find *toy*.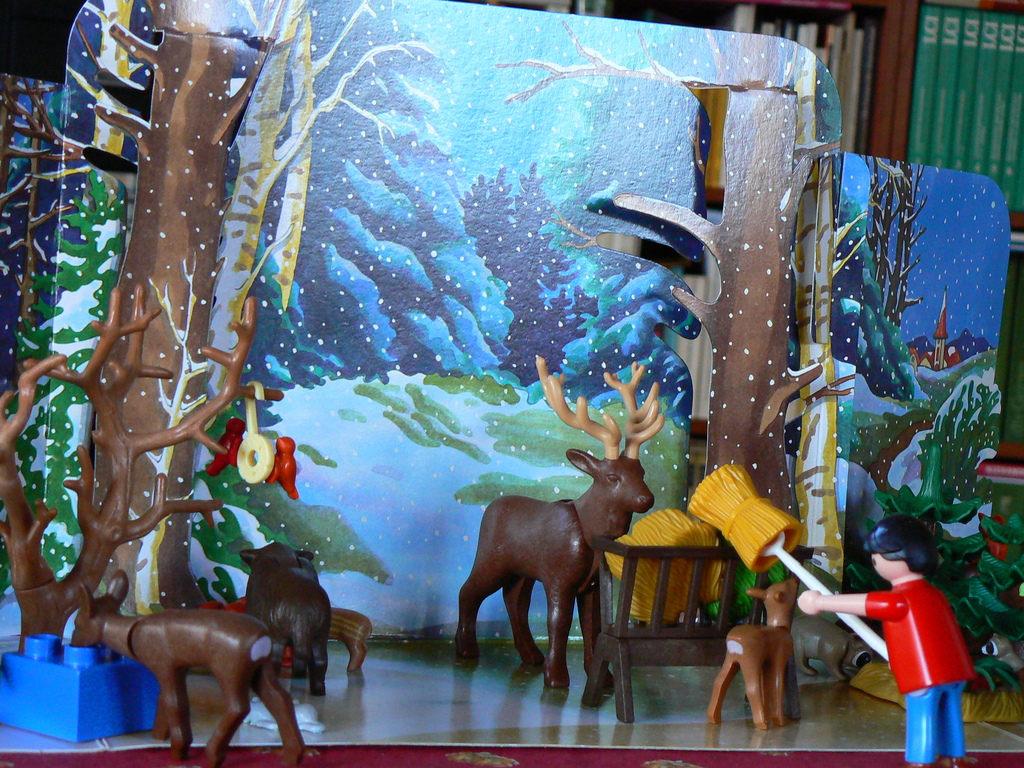
[0, 275, 296, 651].
